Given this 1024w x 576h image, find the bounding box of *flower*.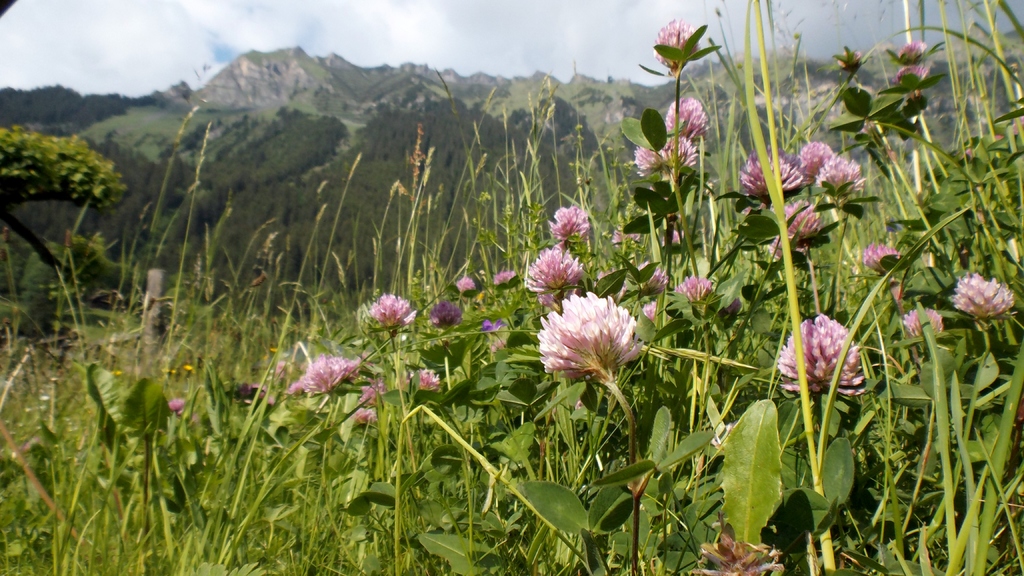
[left=736, top=138, right=801, bottom=195].
